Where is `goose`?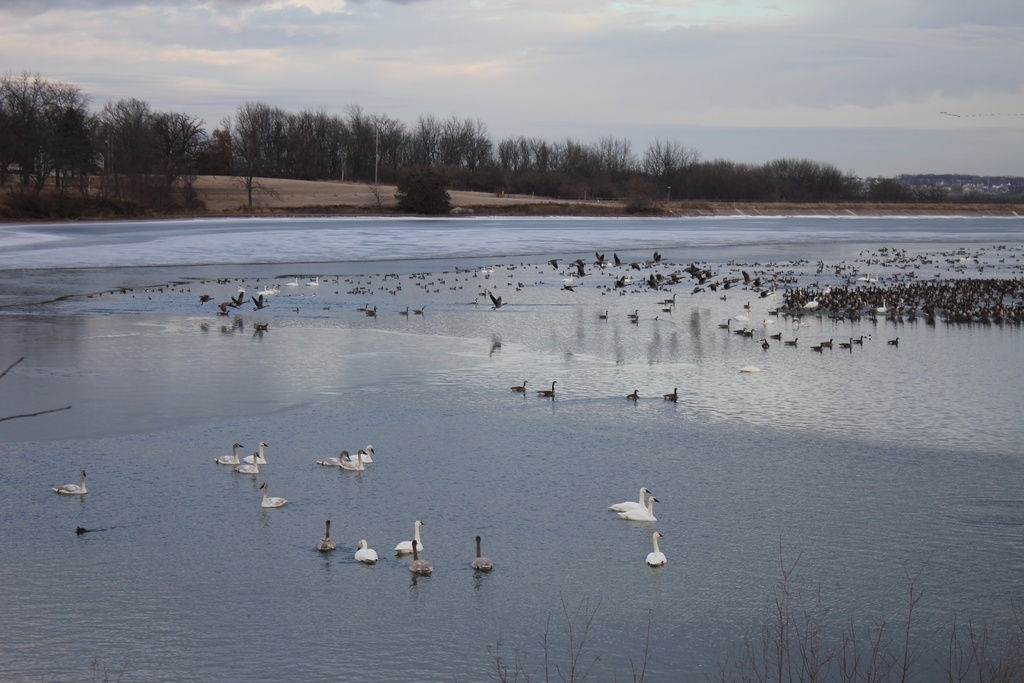
x1=214 y1=441 x2=246 y2=463.
